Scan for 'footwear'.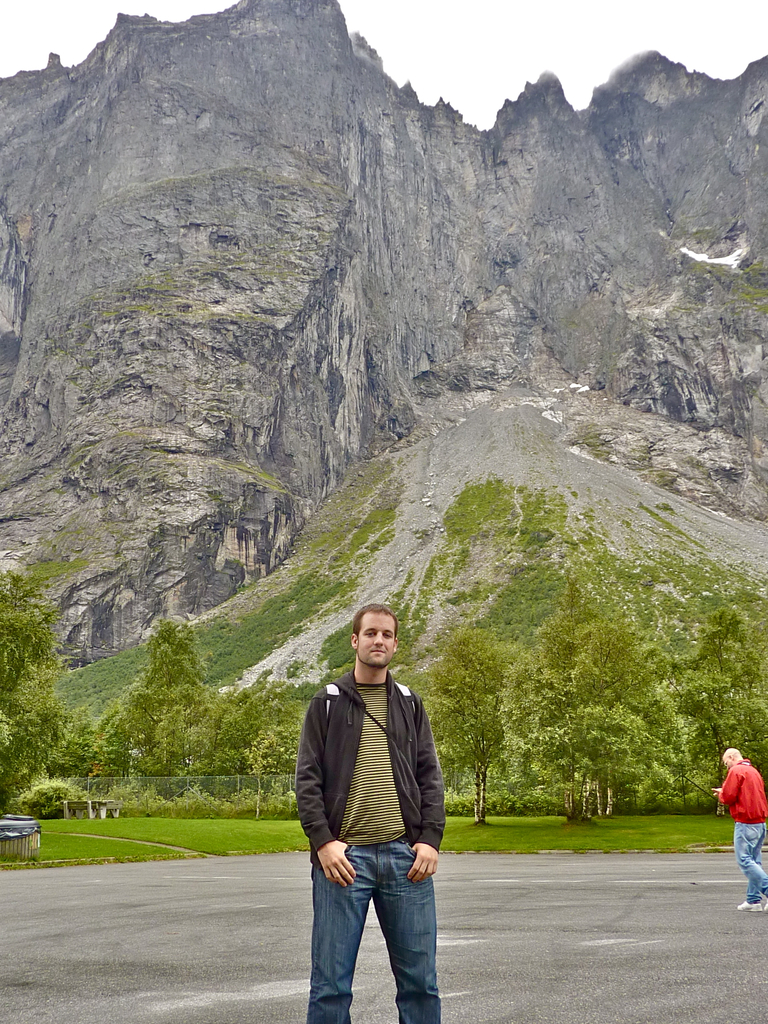
Scan result: left=735, top=899, right=765, bottom=913.
